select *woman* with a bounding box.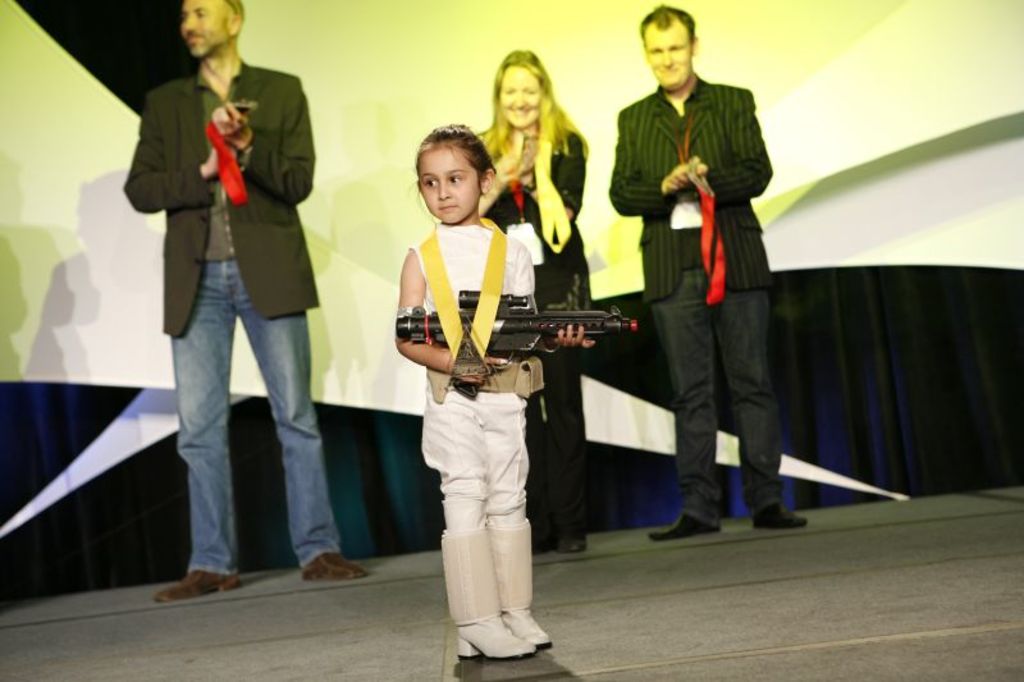
box(468, 47, 595, 554).
